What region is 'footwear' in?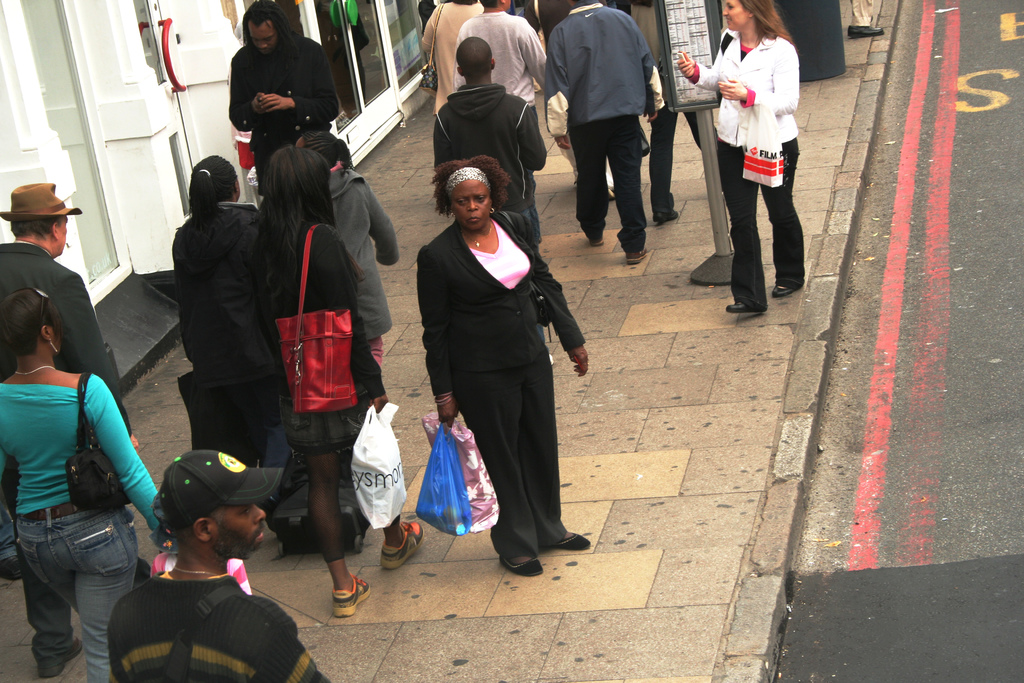
rect(380, 523, 424, 571).
